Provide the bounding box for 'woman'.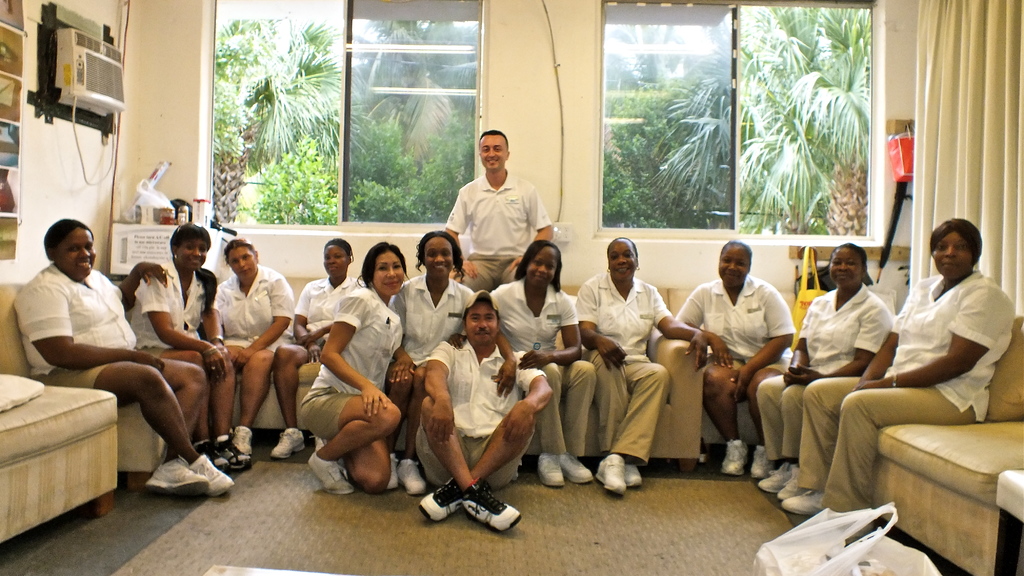
rect(15, 219, 239, 496).
